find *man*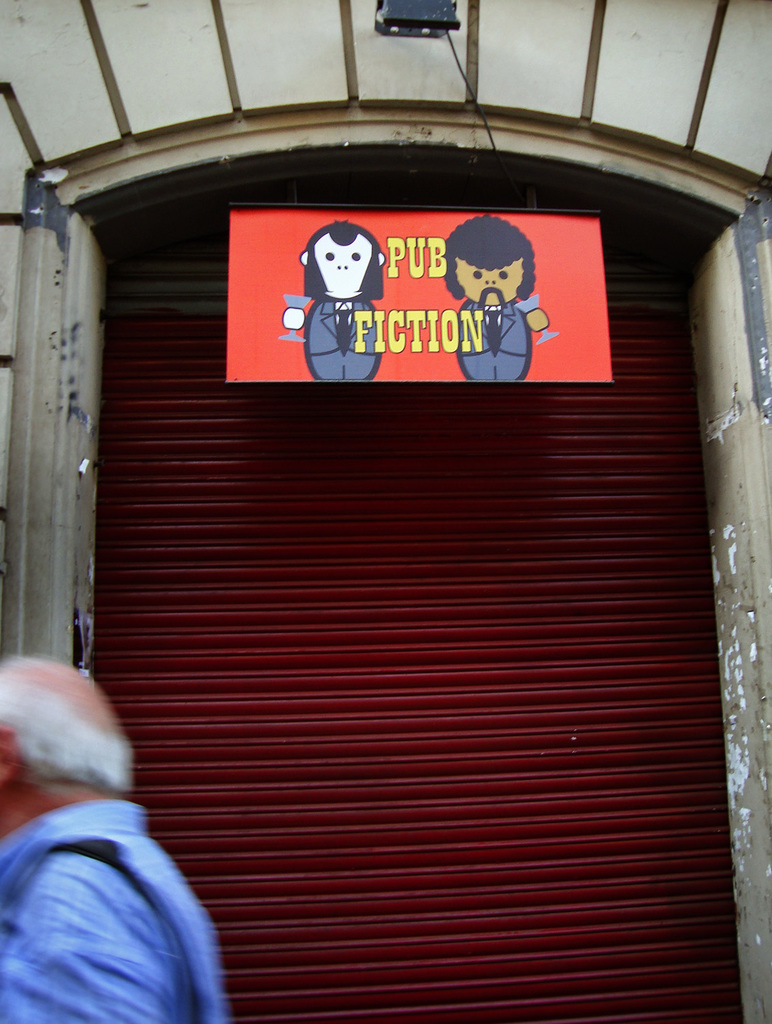
locate(0, 656, 272, 1023)
